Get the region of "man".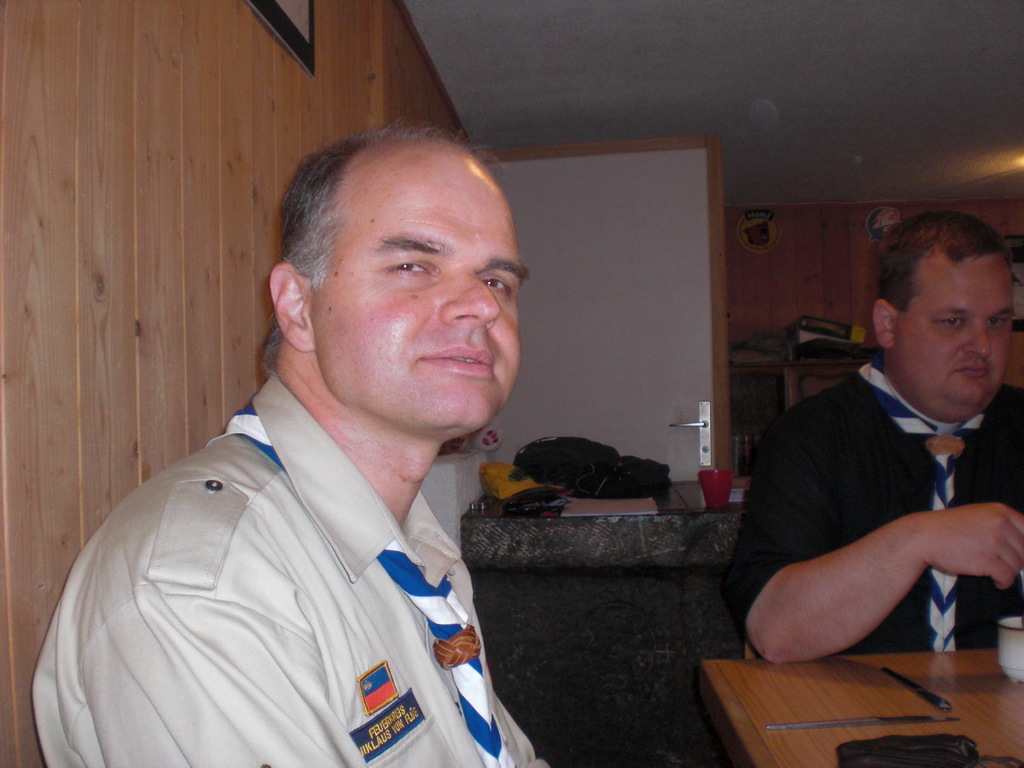
left=748, top=213, right=1023, bottom=651.
